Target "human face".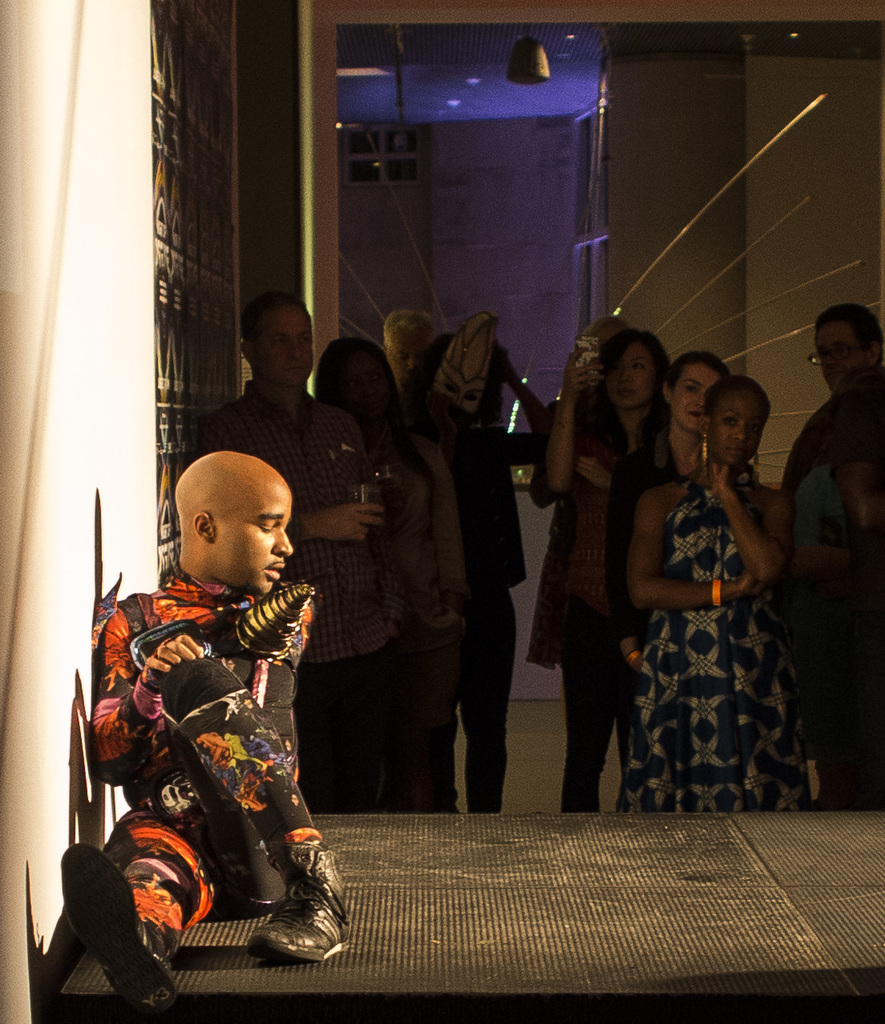
Target region: (x1=339, y1=352, x2=385, y2=433).
